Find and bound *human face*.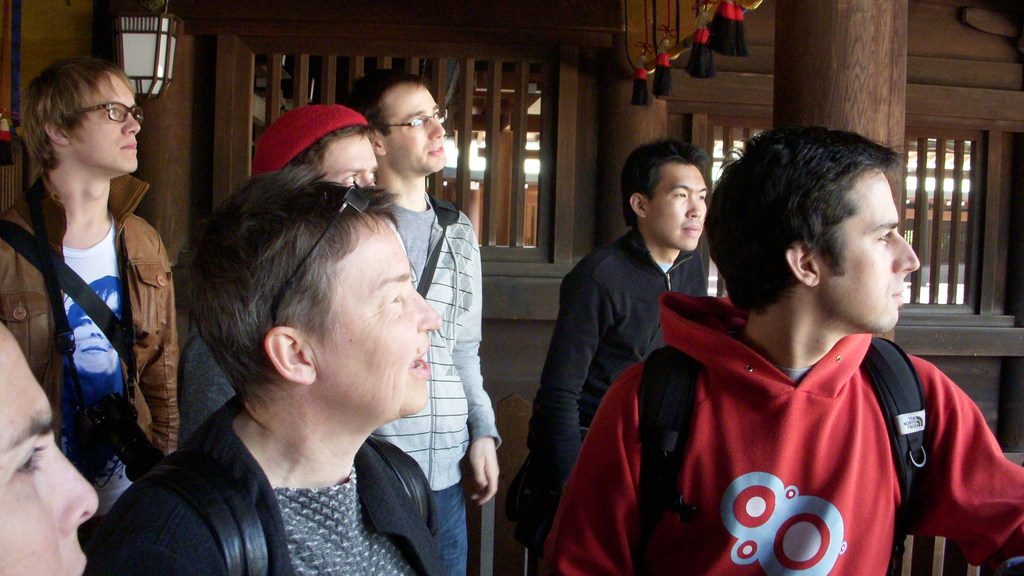
Bound: rect(306, 220, 441, 414).
